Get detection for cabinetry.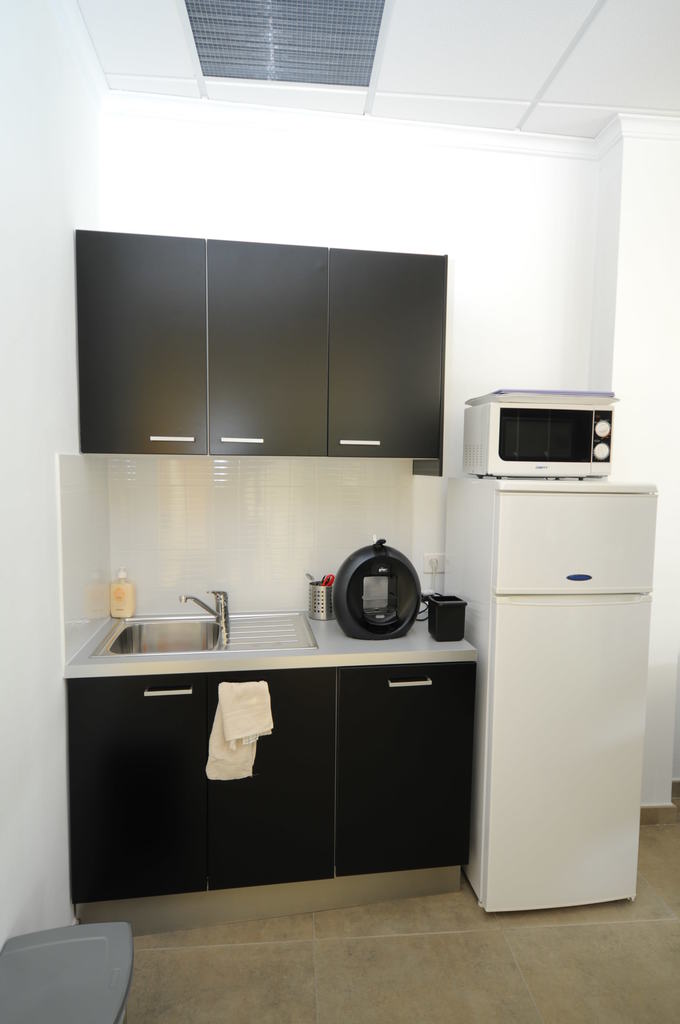
Detection: box=[208, 244, 327, 456].
